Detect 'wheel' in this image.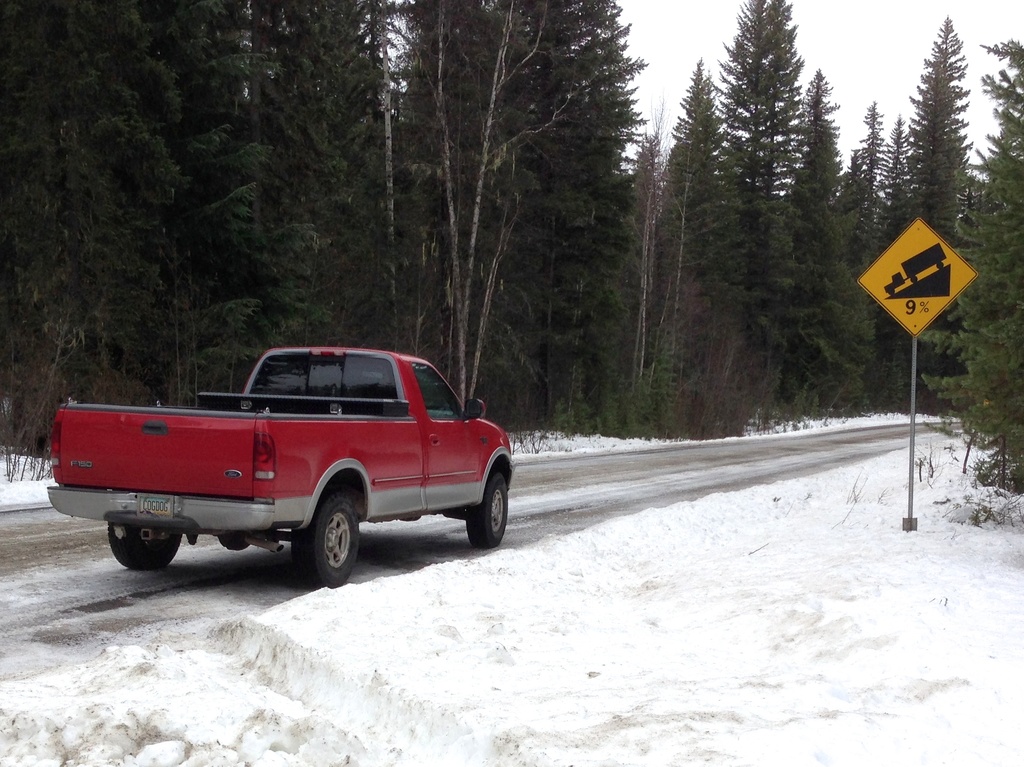
Detection: 282:490:361:584.
